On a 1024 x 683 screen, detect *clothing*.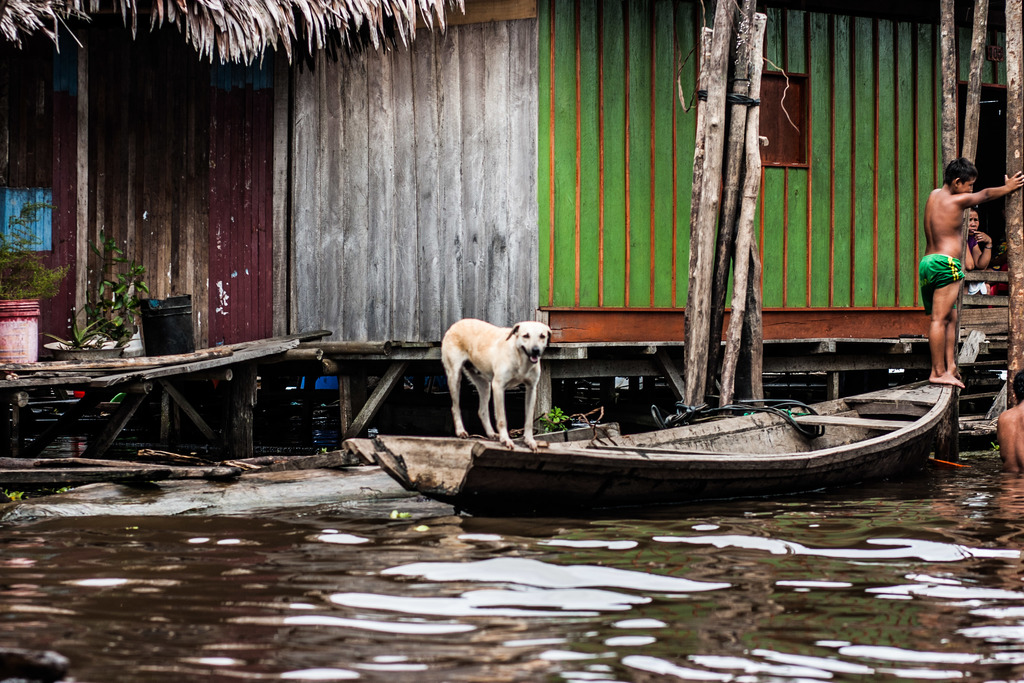
<box>916,252,962,316</box>.
